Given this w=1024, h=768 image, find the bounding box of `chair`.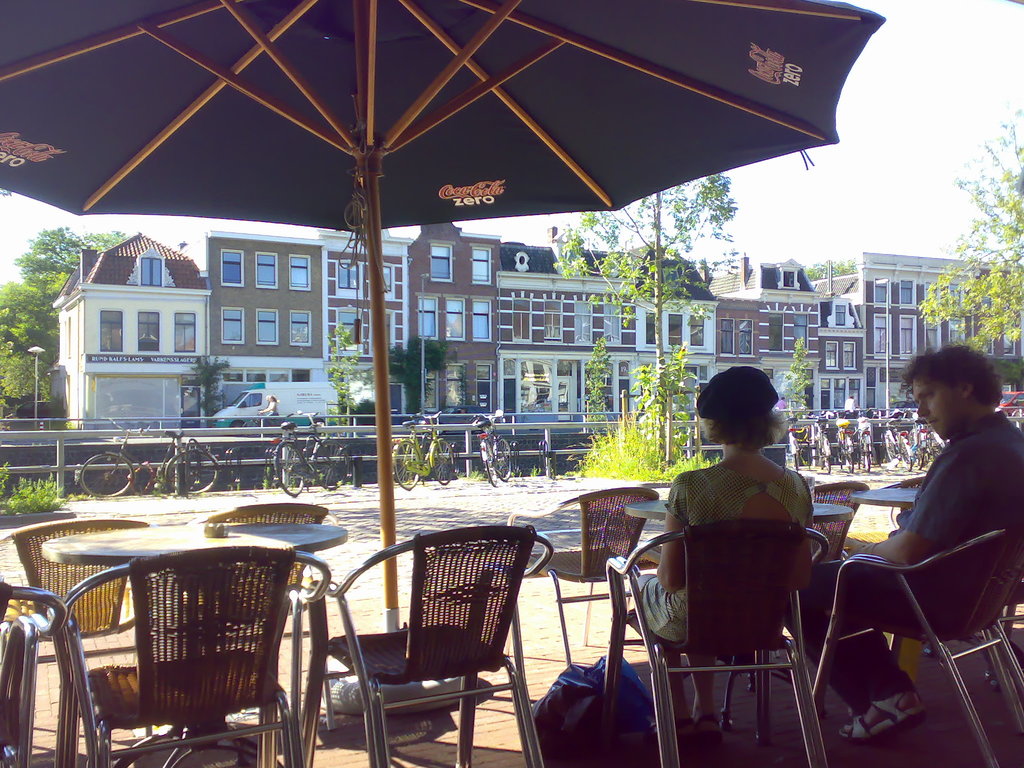
504, 484, 659, 668.
